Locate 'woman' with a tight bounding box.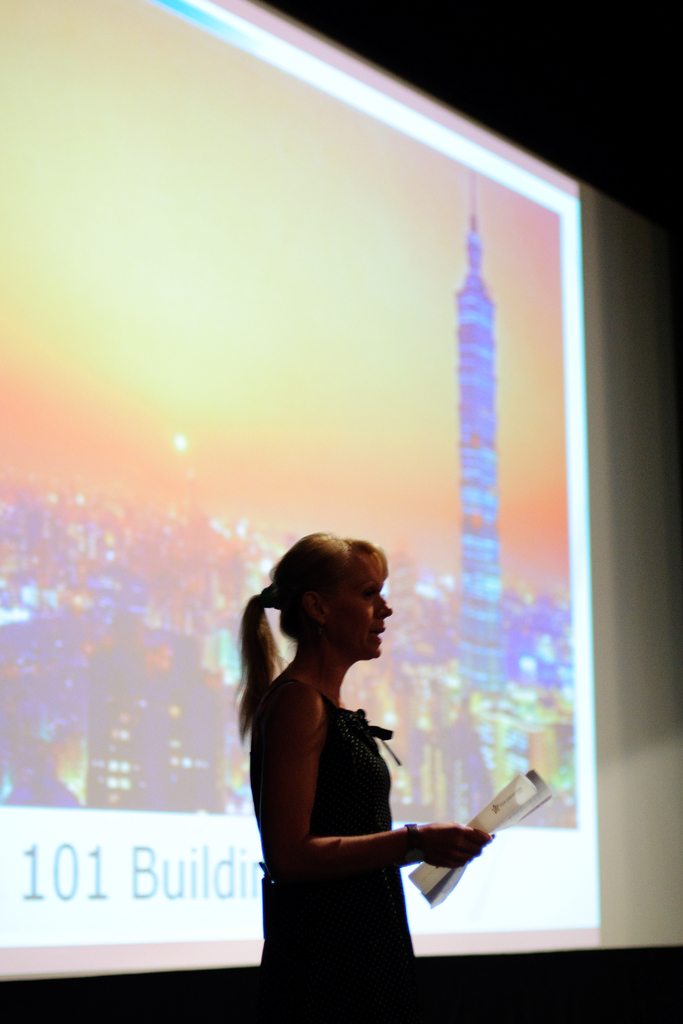
[241,509,459,984].
